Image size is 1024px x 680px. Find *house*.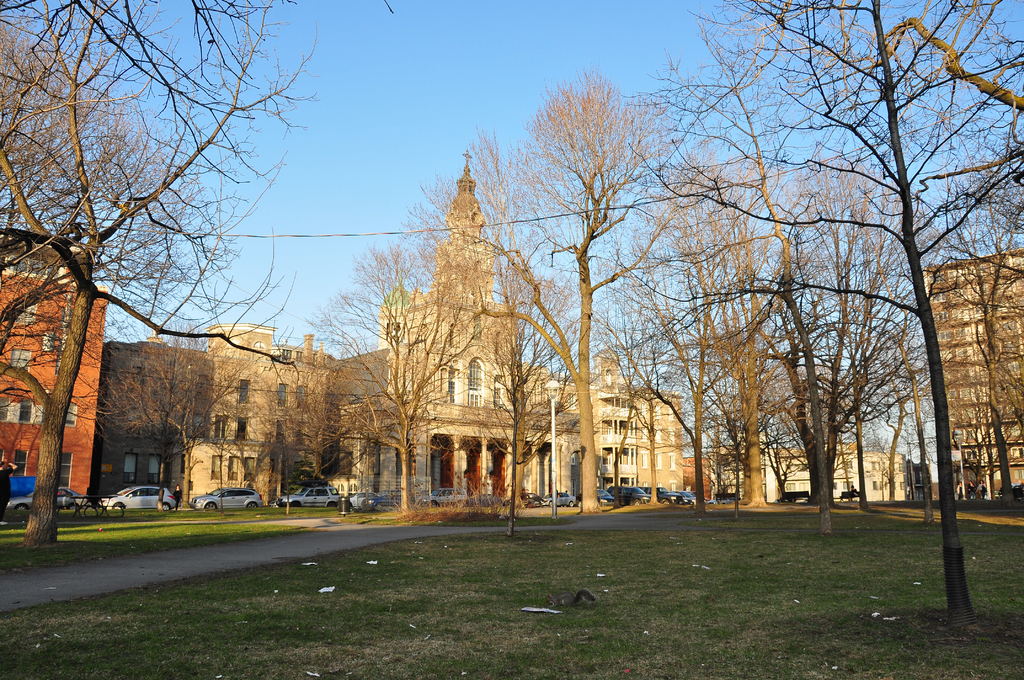
689,448,745,500.
